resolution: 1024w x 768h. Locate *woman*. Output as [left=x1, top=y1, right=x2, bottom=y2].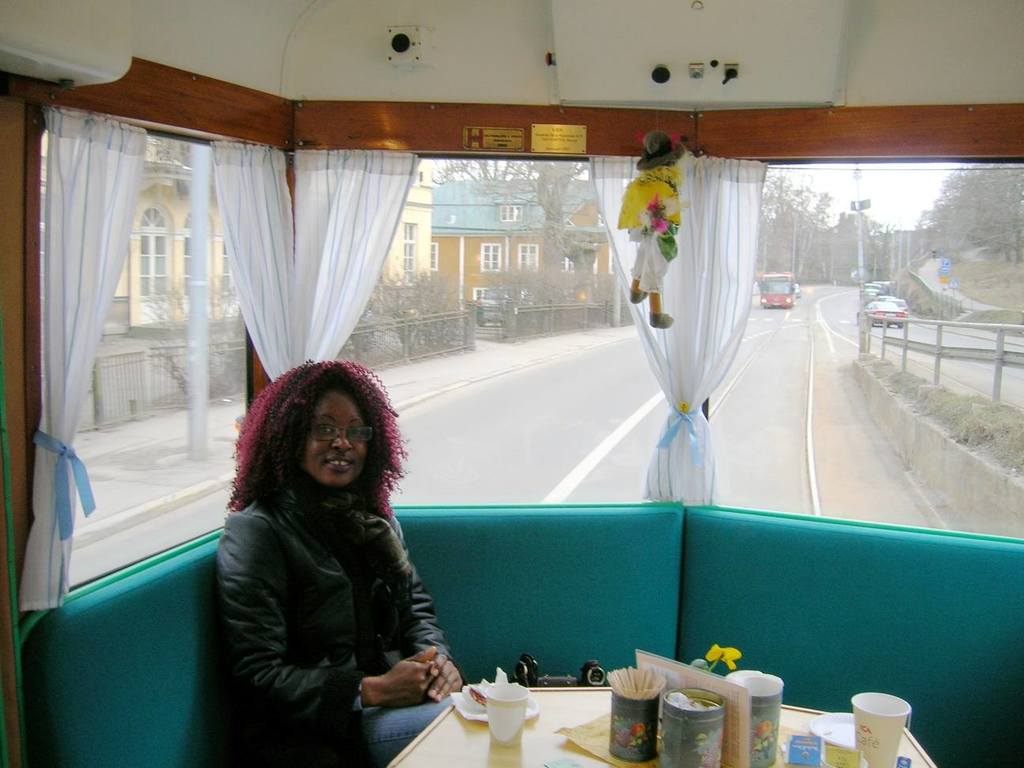
[left=195, top=310, right=439, bottom=767].
